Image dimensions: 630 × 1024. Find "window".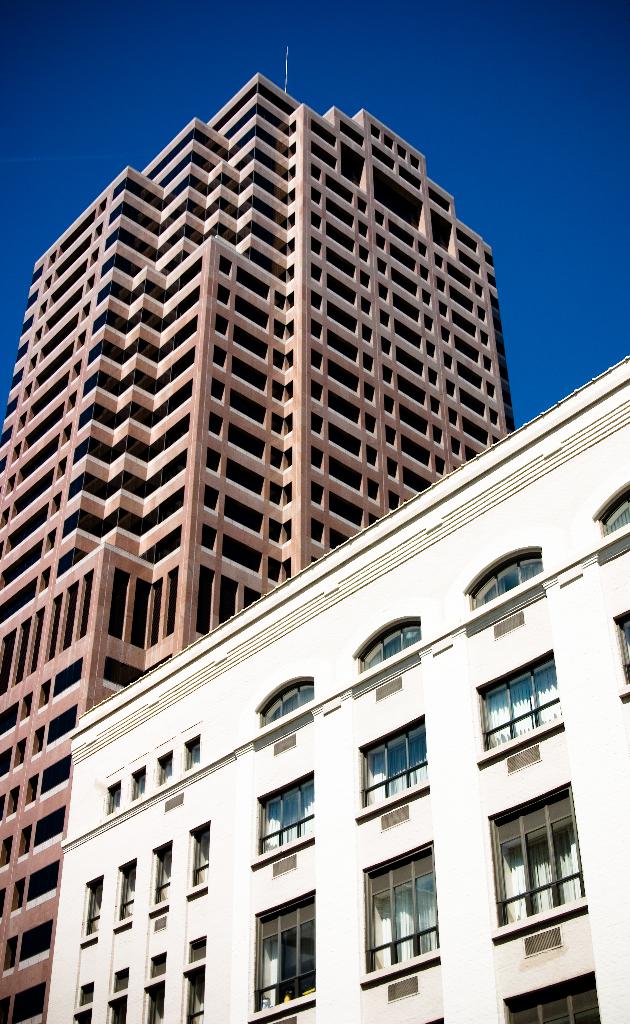
pyautogui.locateOnScreen(132, 765, 148, 806).
